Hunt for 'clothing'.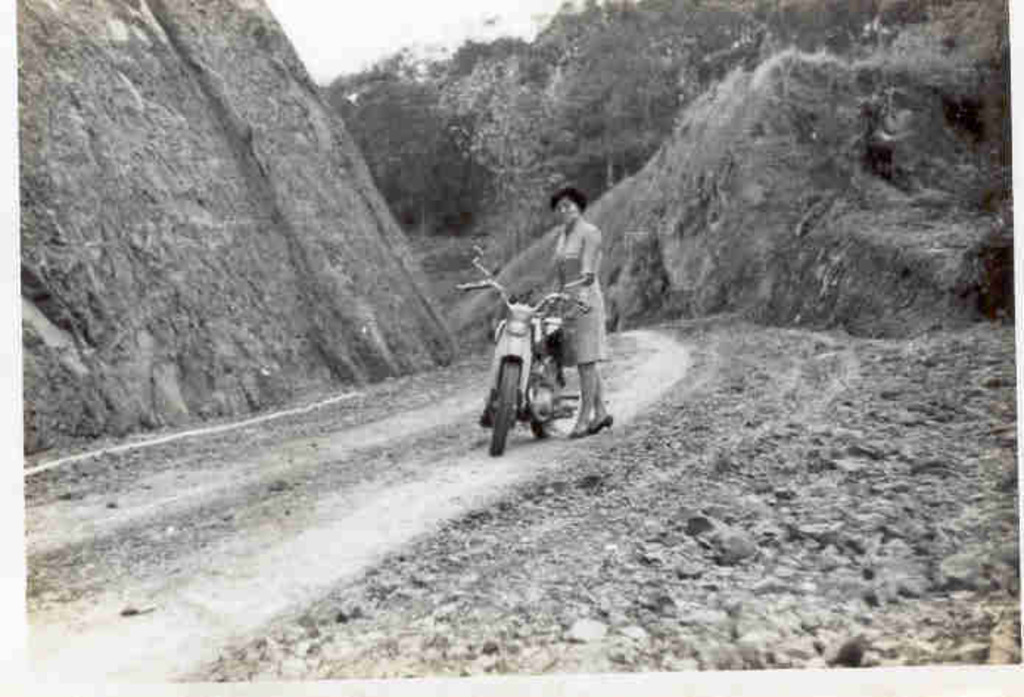
Hunted down at {"left": 541, "top": 209, "right": 607, "bottom": 364}.
